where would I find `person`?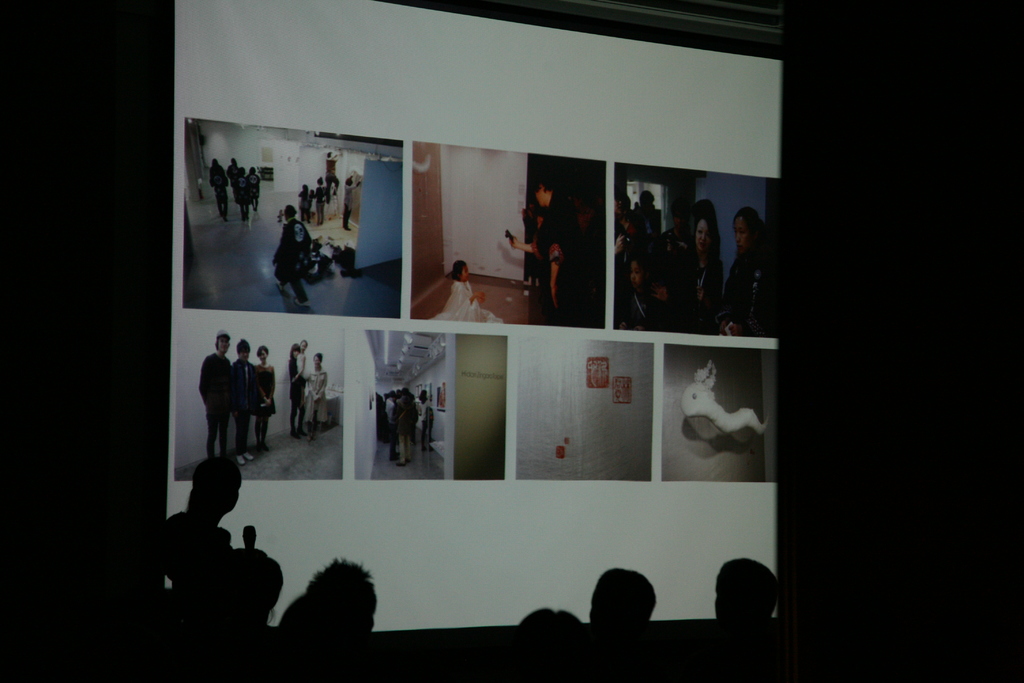
At <box>324,149,344,202</box>.
